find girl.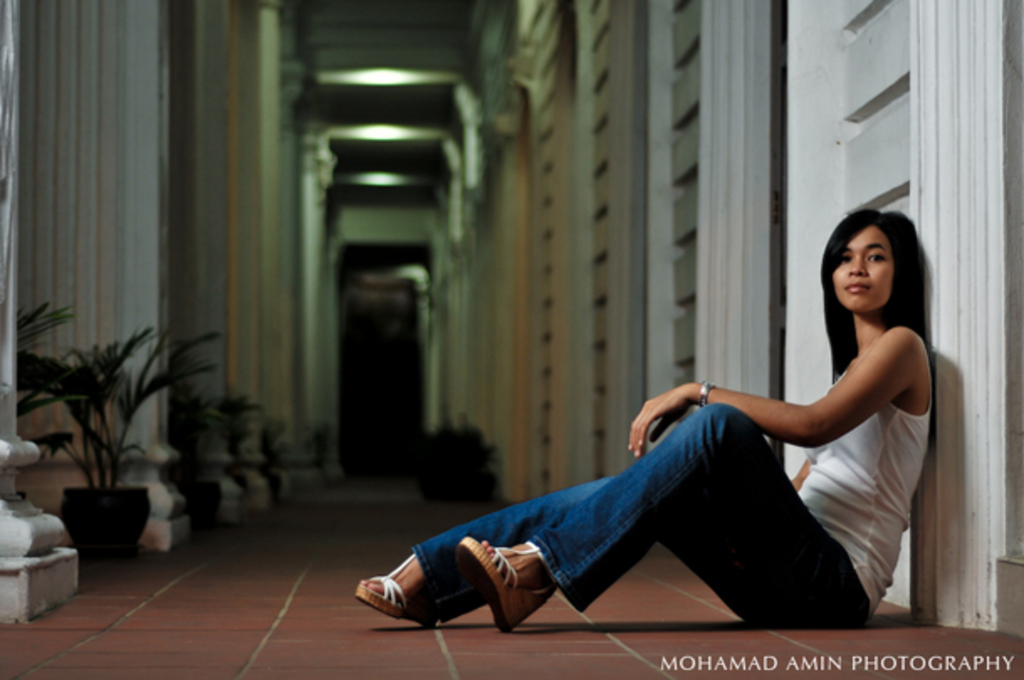
<bbox>353, 201, 933, 638</bbox>.
